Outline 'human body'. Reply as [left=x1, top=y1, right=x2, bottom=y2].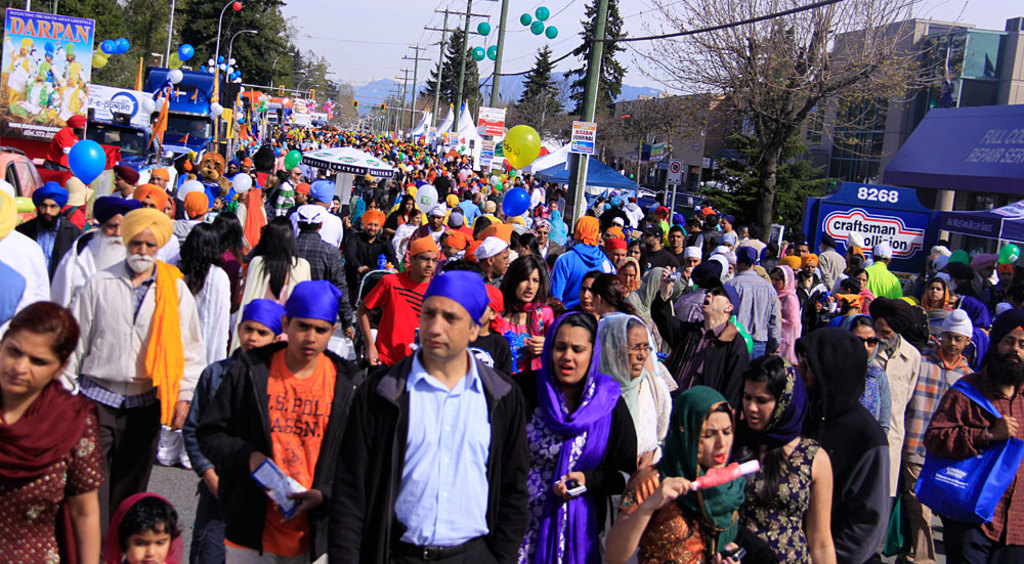
[left=606, top=367, right=673, bottom=465].
